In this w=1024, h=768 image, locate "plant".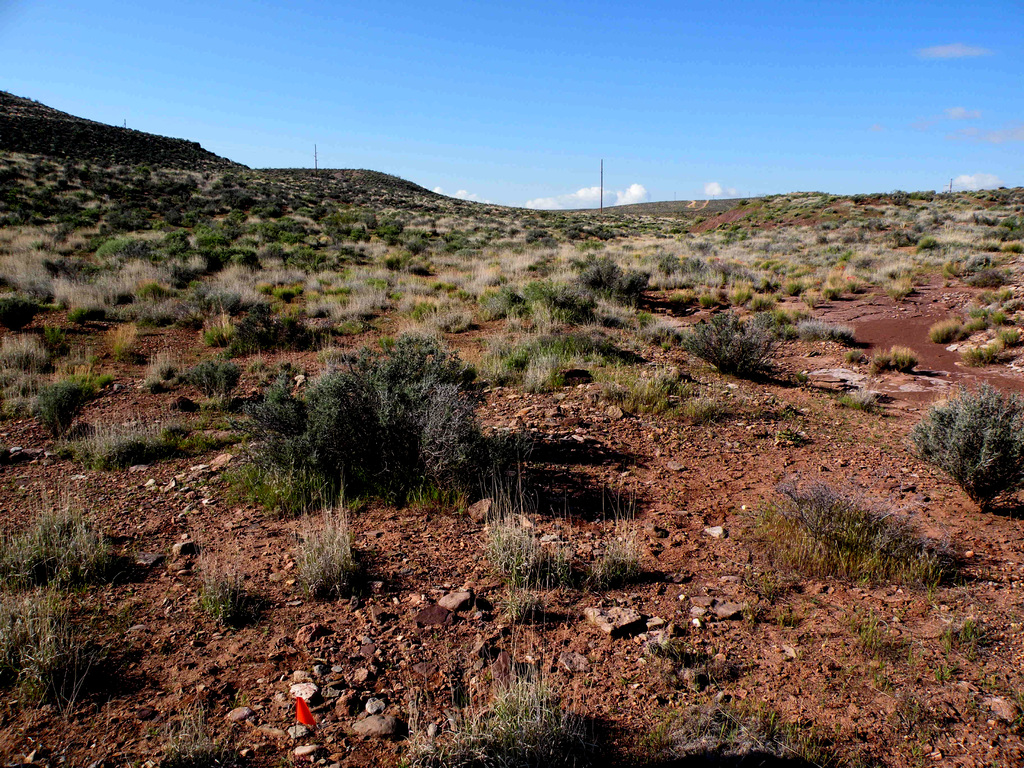
Bounding box: crop(258, 296, 519, 535).
